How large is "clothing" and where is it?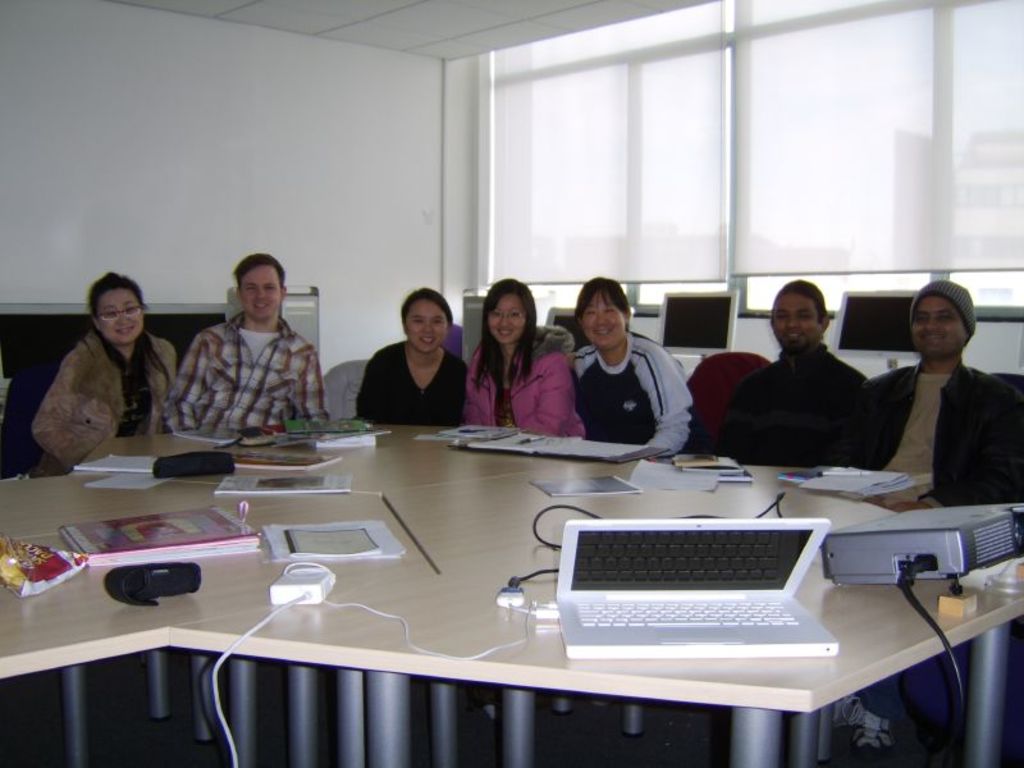
Bounding box: x1=9 y1=317 x2=193 y2=479.
